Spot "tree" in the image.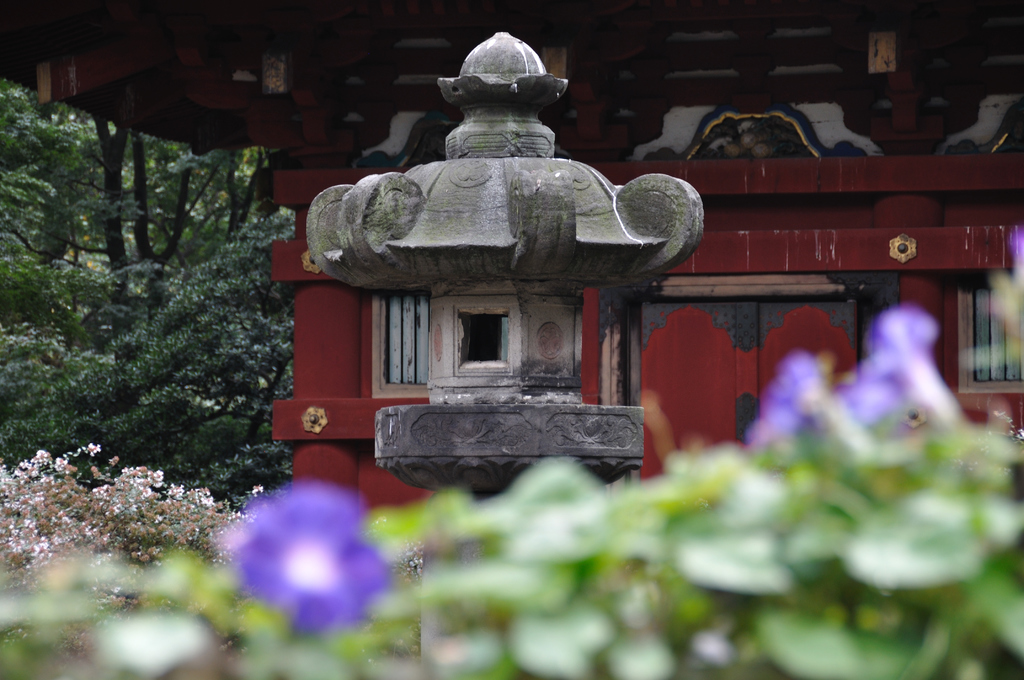
"tree" found at l=0, t=76, r=292, b=514.
